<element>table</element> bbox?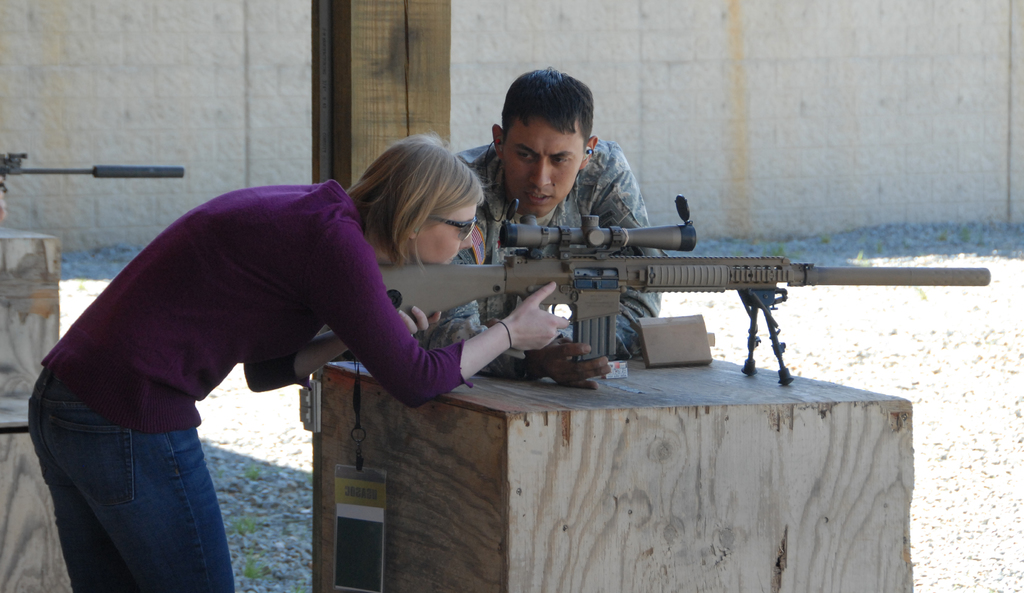
crop(305, 355, 914, 592)
